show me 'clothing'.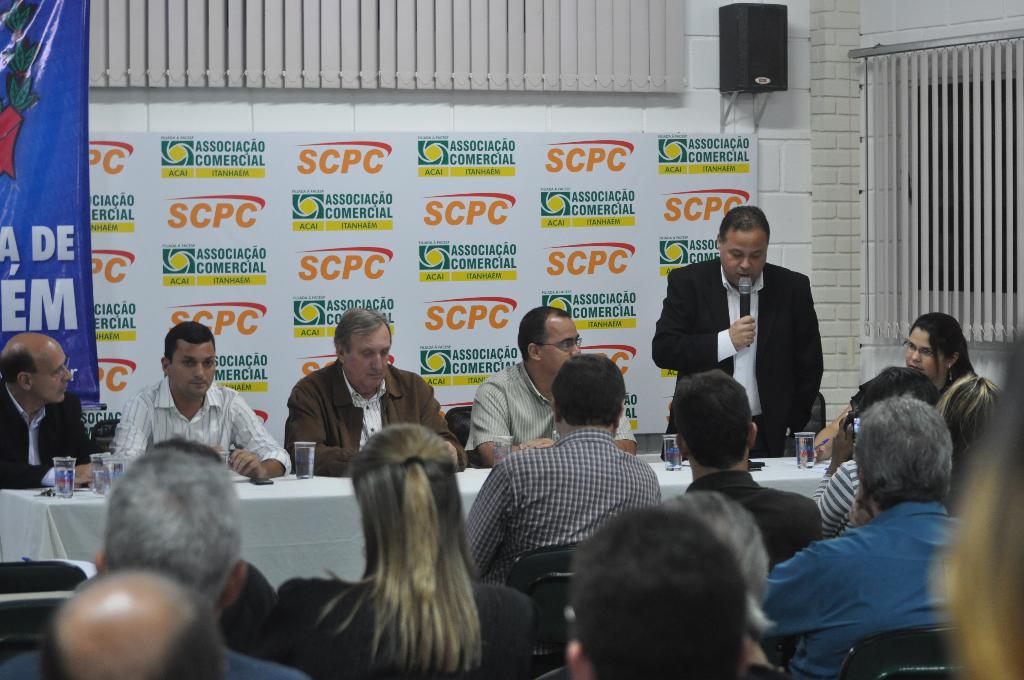
'clothing' is here: (x1=682, y1=464, x2=821, y2=569).
